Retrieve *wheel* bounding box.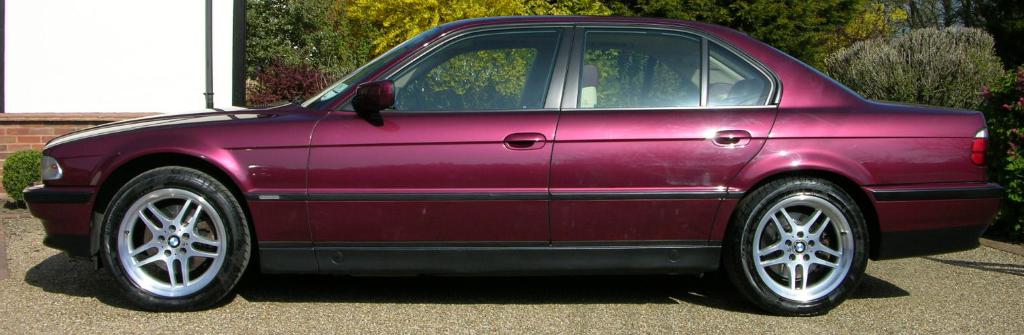
Bounding box: select_region(87, 158, 243, 300).
